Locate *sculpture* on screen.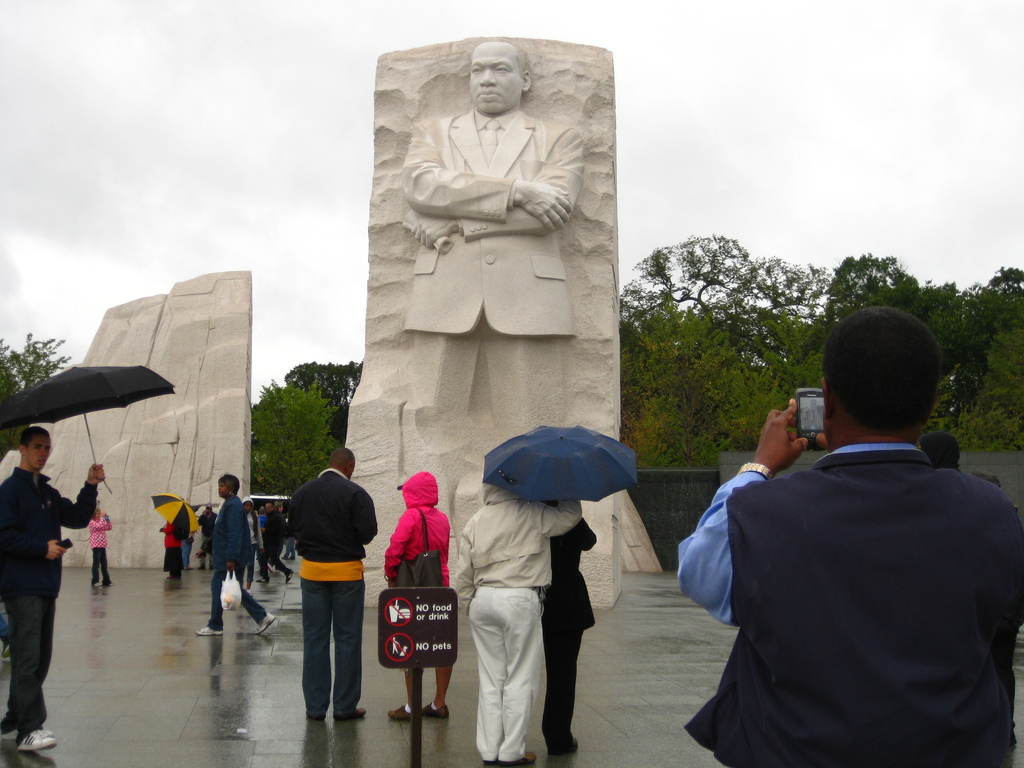
On screen at <bbox>345, 33, 615, 612</bbox>.
